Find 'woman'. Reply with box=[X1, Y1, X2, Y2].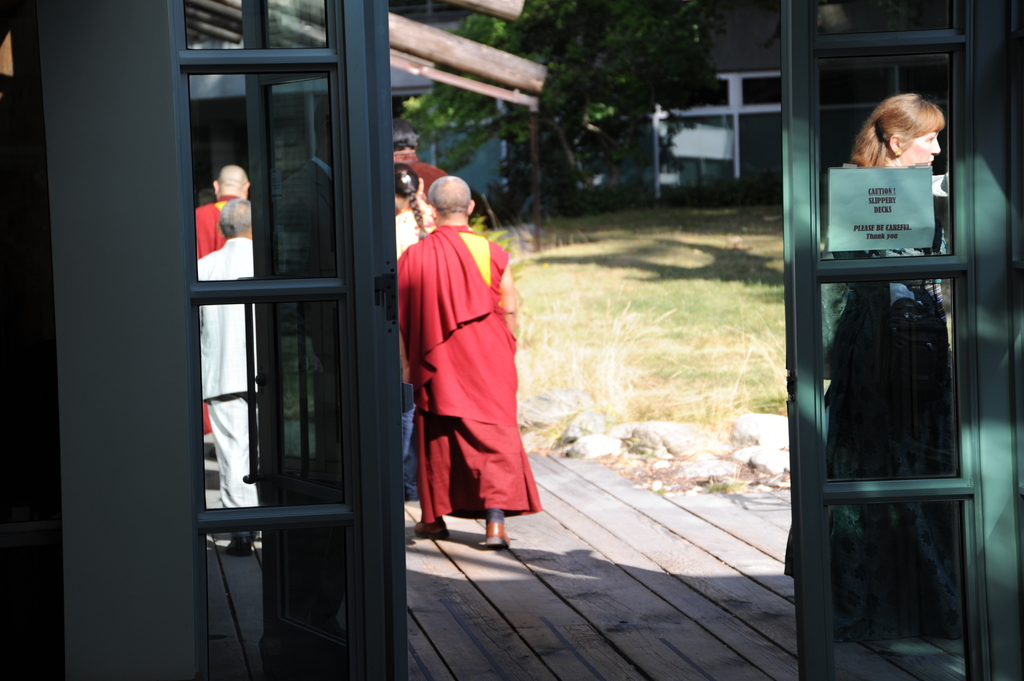
box=[781, 93, 964, 632].
